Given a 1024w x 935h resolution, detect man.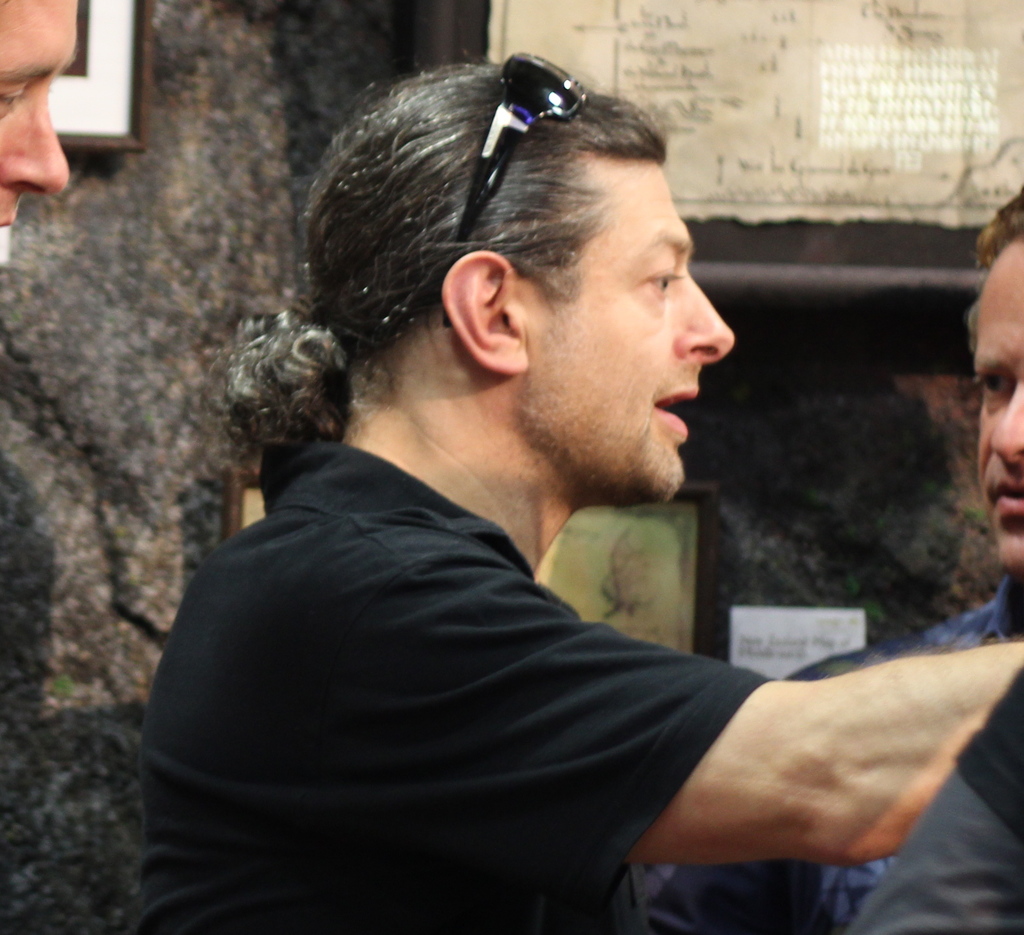
<box>646,176,1023,929</box>.
